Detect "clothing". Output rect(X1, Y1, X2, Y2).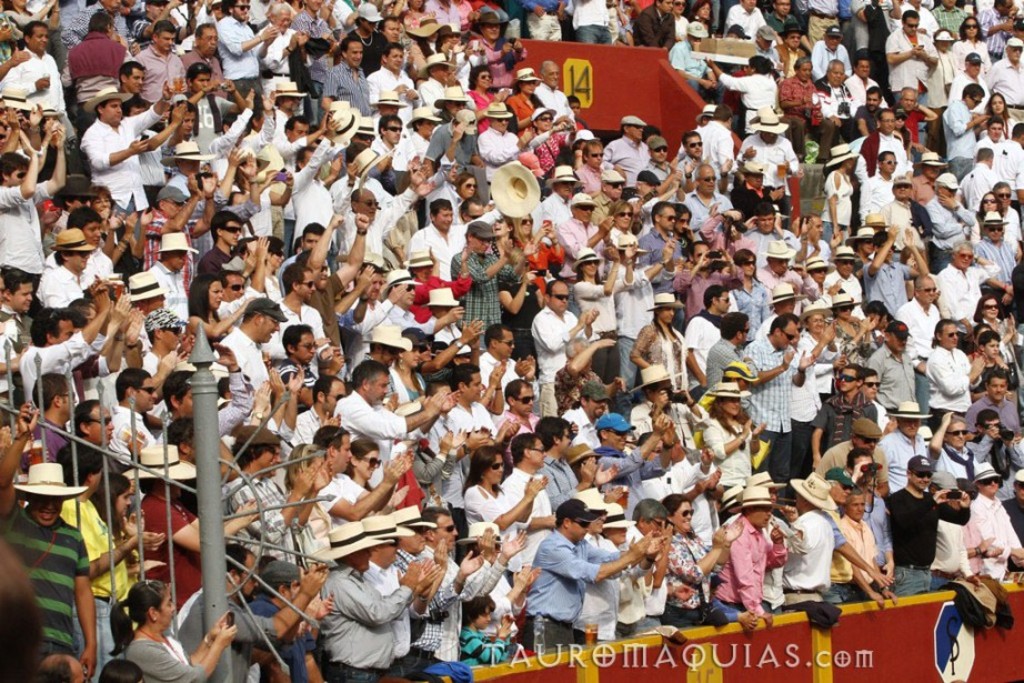
rect(525, 531, 616, 654).
